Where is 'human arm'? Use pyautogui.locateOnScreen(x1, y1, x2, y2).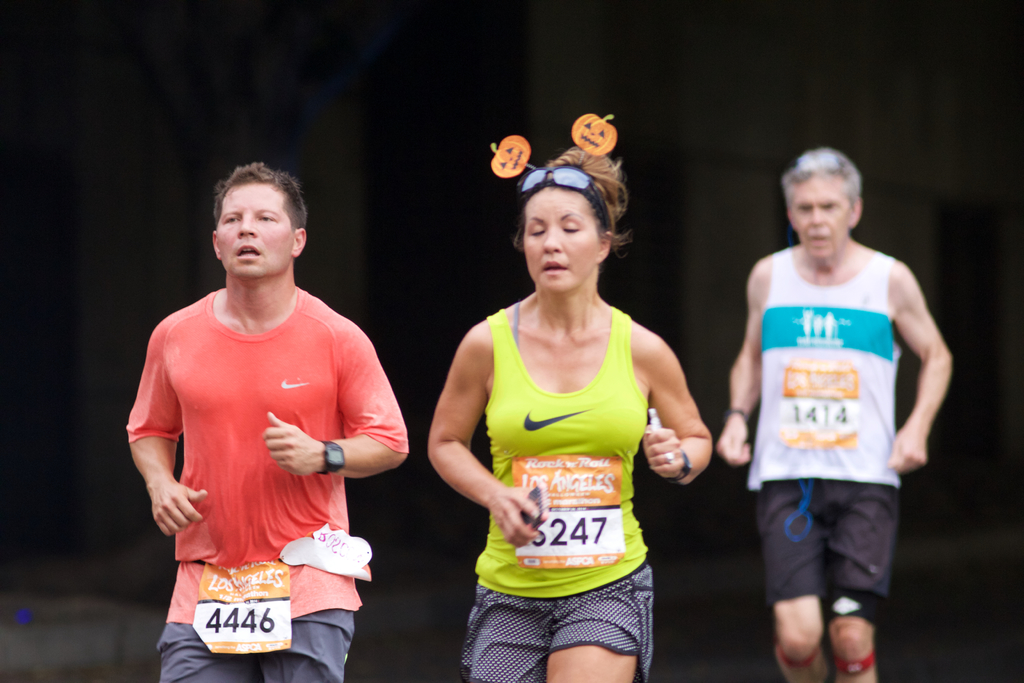
pyautogui.locateOnScreen(890, 263, 943, 411).
